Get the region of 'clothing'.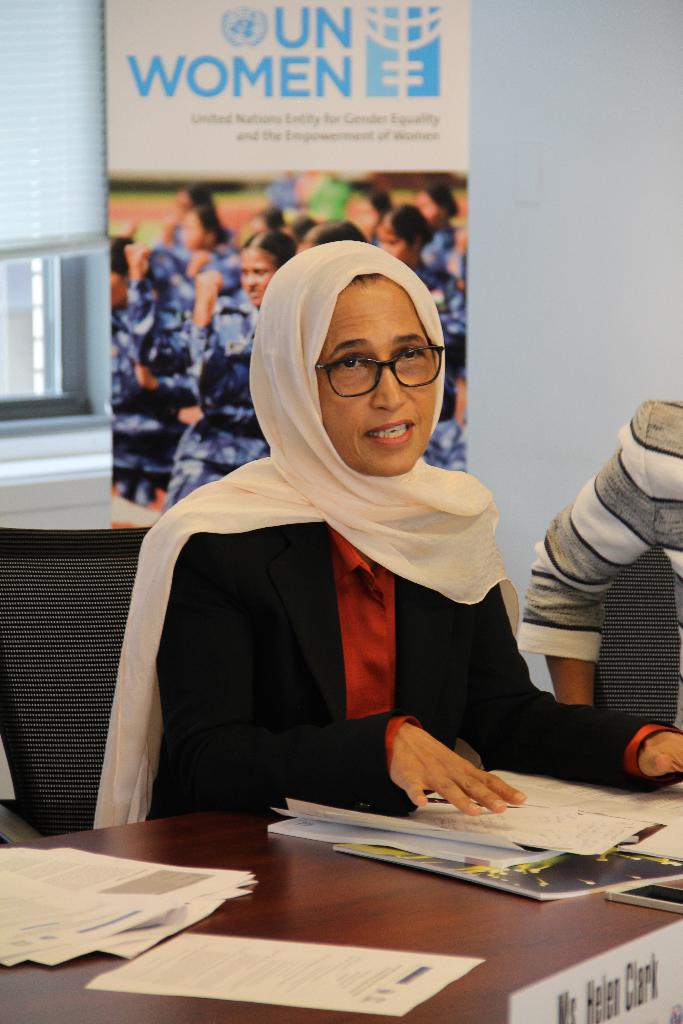
region(105, 286, 205, 479).
